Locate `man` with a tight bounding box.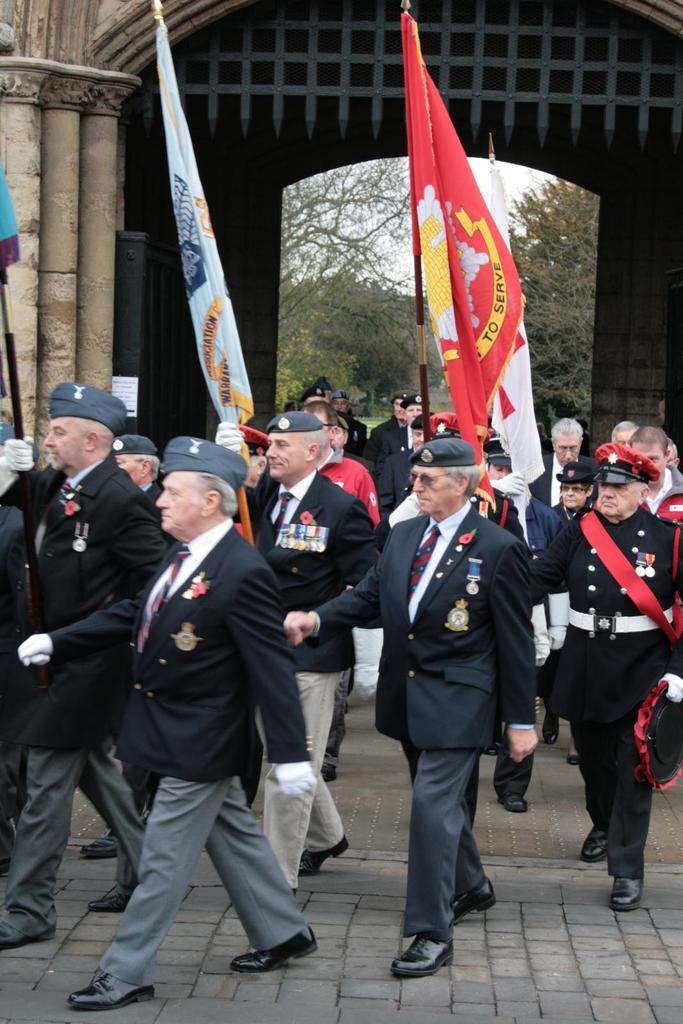
40:442:309:1023.
